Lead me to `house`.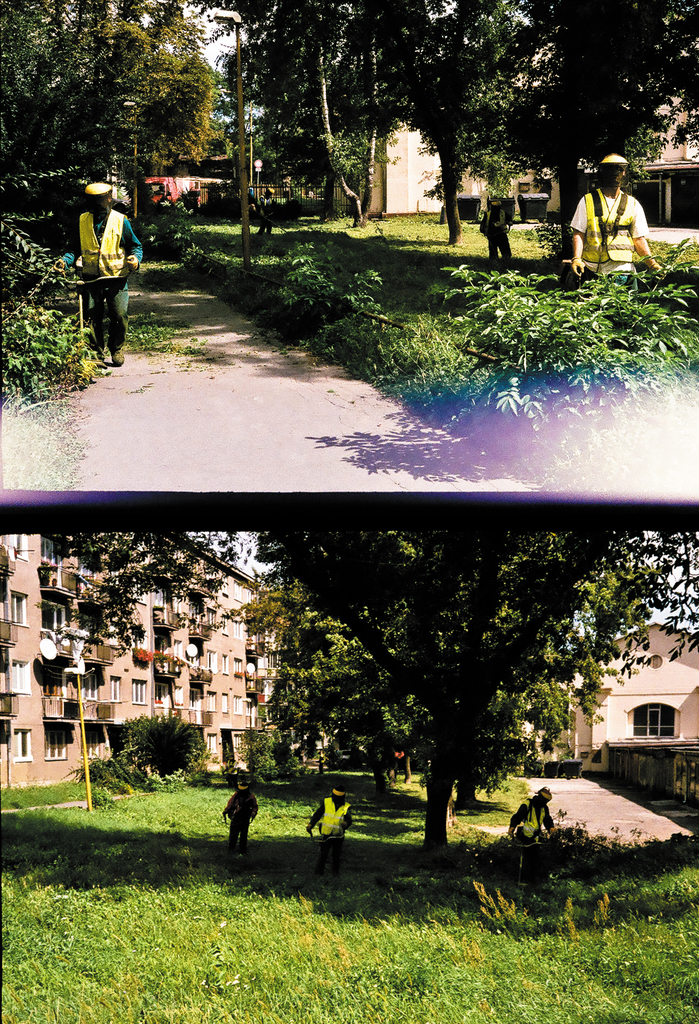
Lead to [left=577, top=652, right=695, bottom=788].
